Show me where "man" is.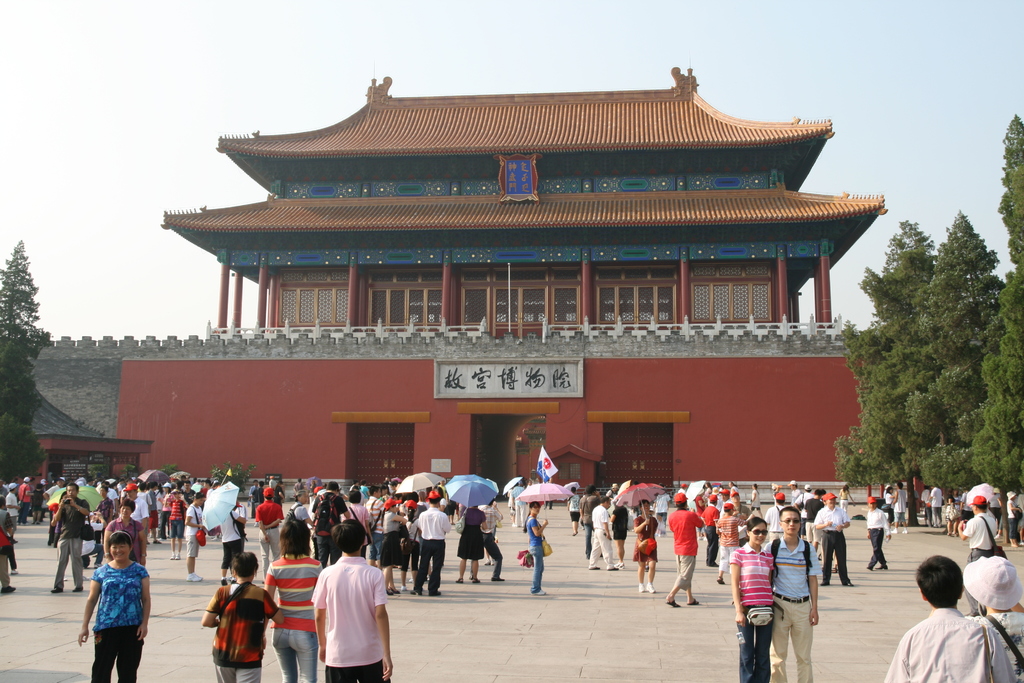
"man" is at [905, 568, 1012, 682].
